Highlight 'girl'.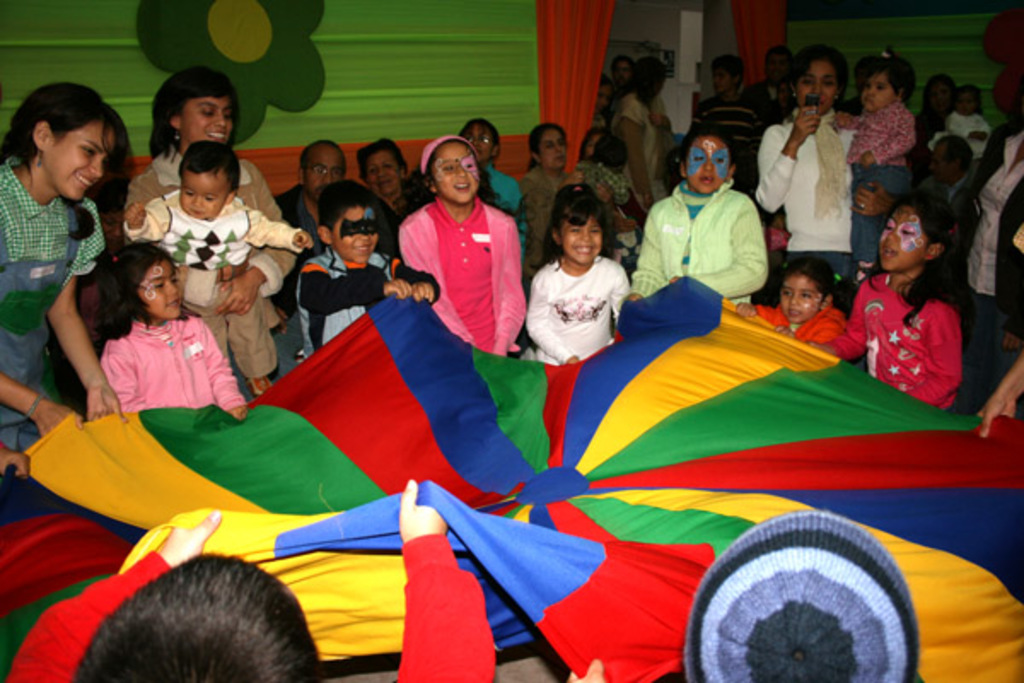
Highlighted region: <region>613, 56, 674, 217</region>.
